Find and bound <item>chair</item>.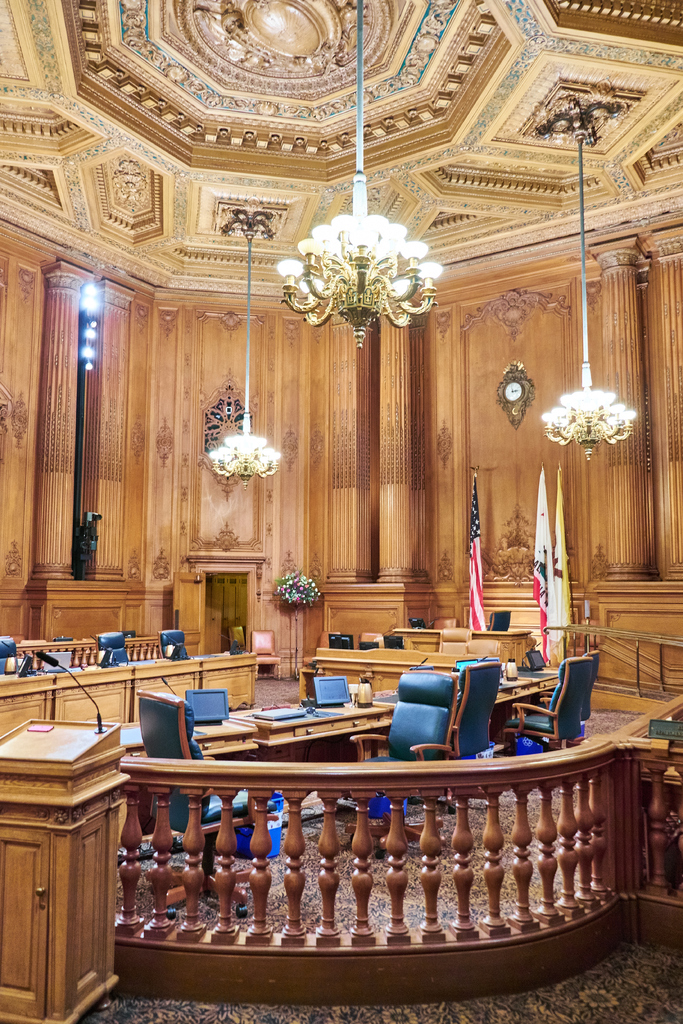
Bound: {"x1": 542, "y1": 652, "x2": 593, "y2": 742}.
